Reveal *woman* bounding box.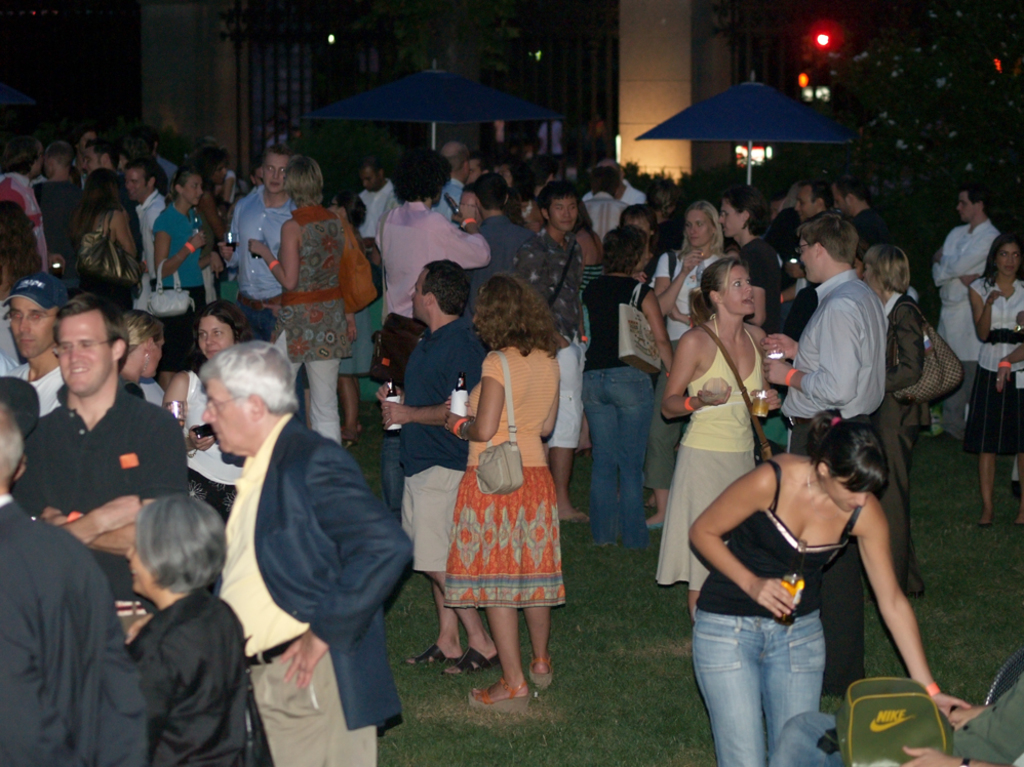
Revealed: <box>677,402,970,766</box>.
